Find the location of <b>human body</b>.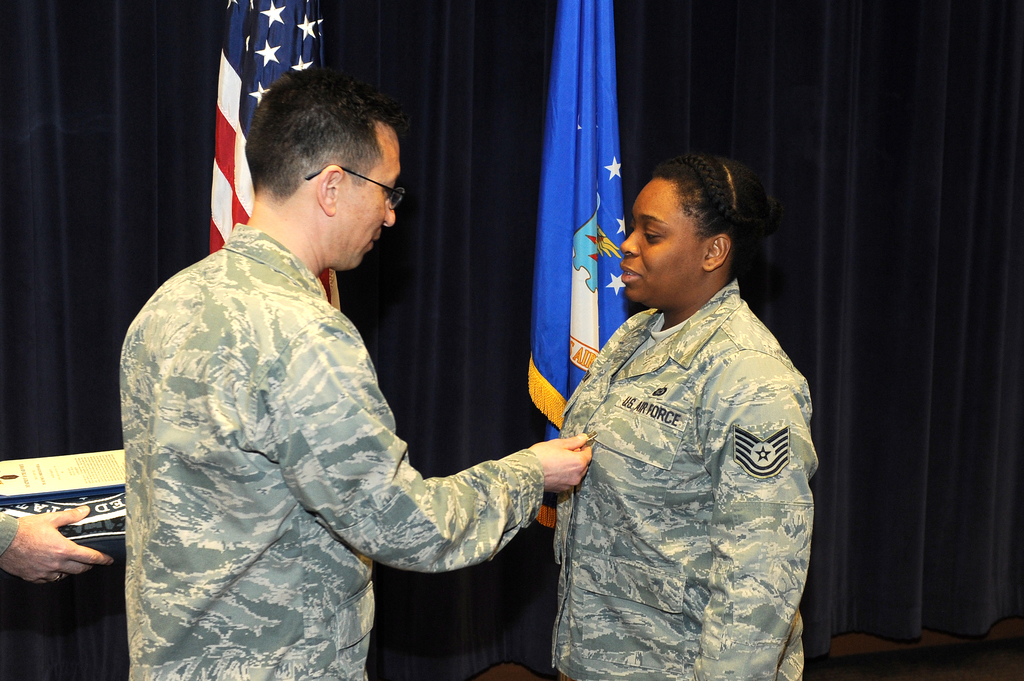
Location: (x1=0, y1=503, x2=120, y2=583).
